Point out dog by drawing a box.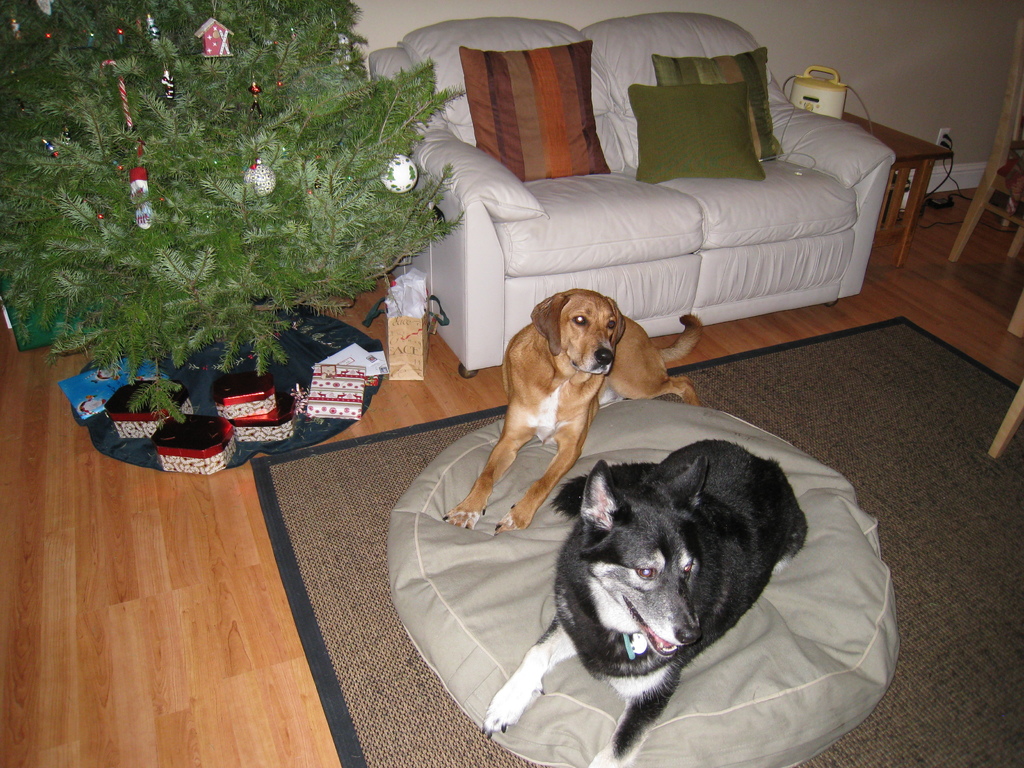
[479,438,813,767].
